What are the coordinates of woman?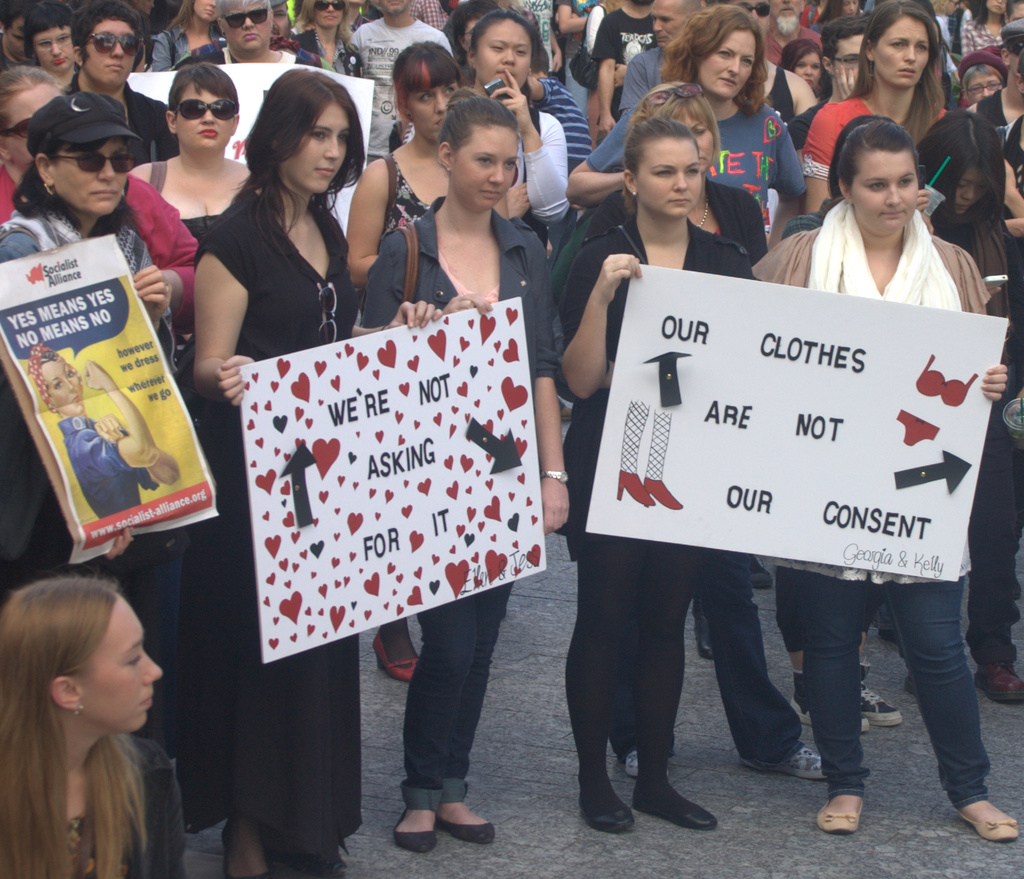
locate(454, 8, 573, 243).
